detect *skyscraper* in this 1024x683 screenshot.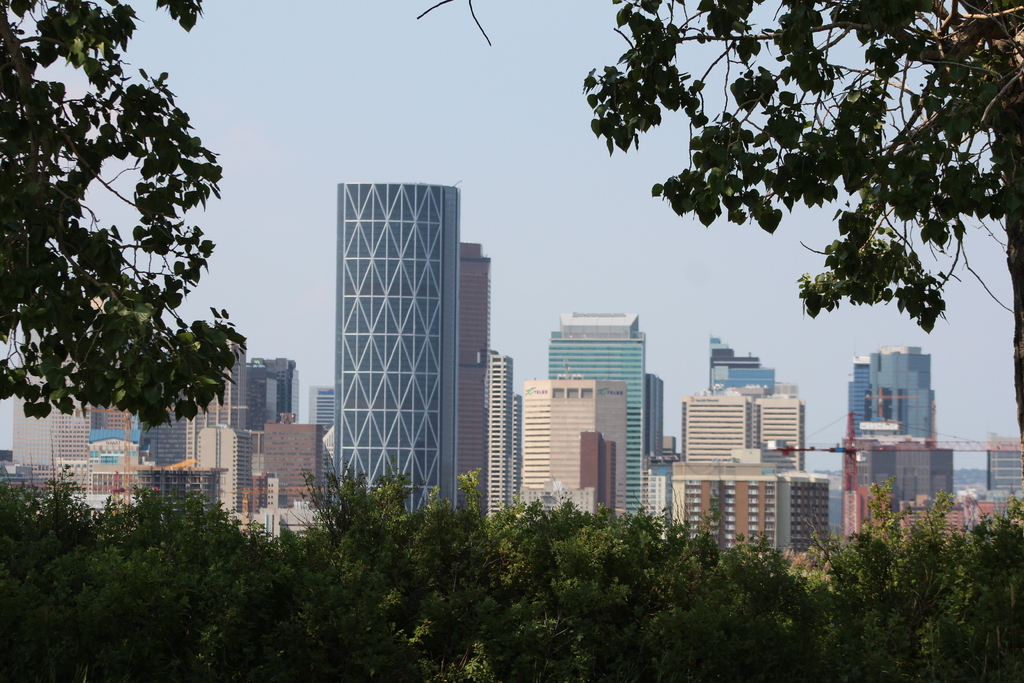
Detection: box=[519, 383, 627, 531].
